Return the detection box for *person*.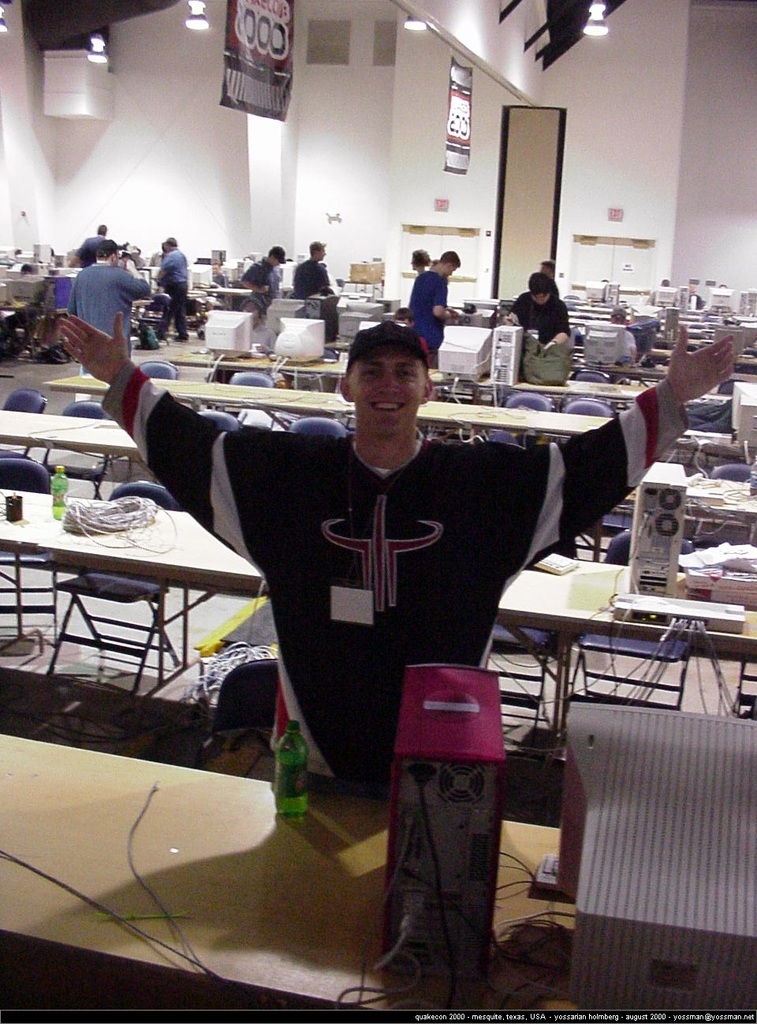
pyautogui.locateOnScreen(57, 318, 734, 785).
